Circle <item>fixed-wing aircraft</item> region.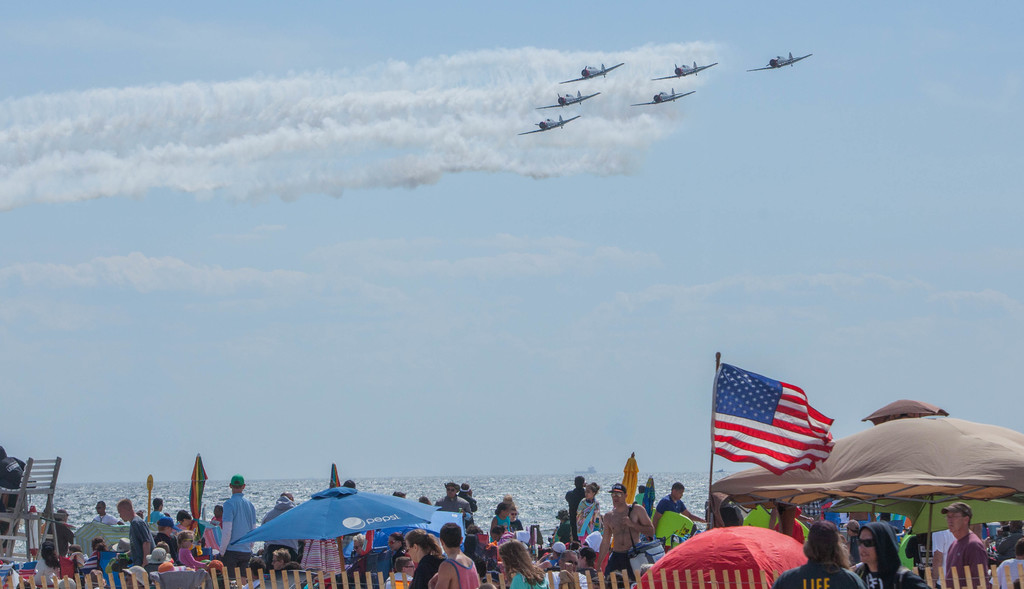
Region: (655,56,719,82).
